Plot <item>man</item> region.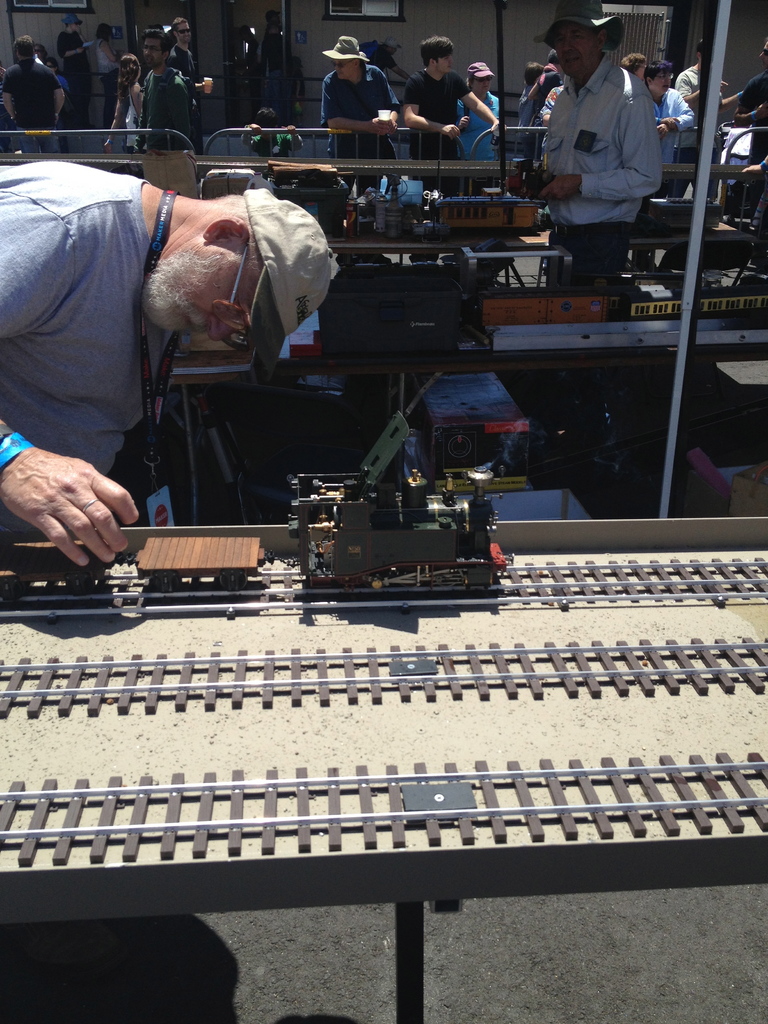
Plotted at 645 54 698 138.
